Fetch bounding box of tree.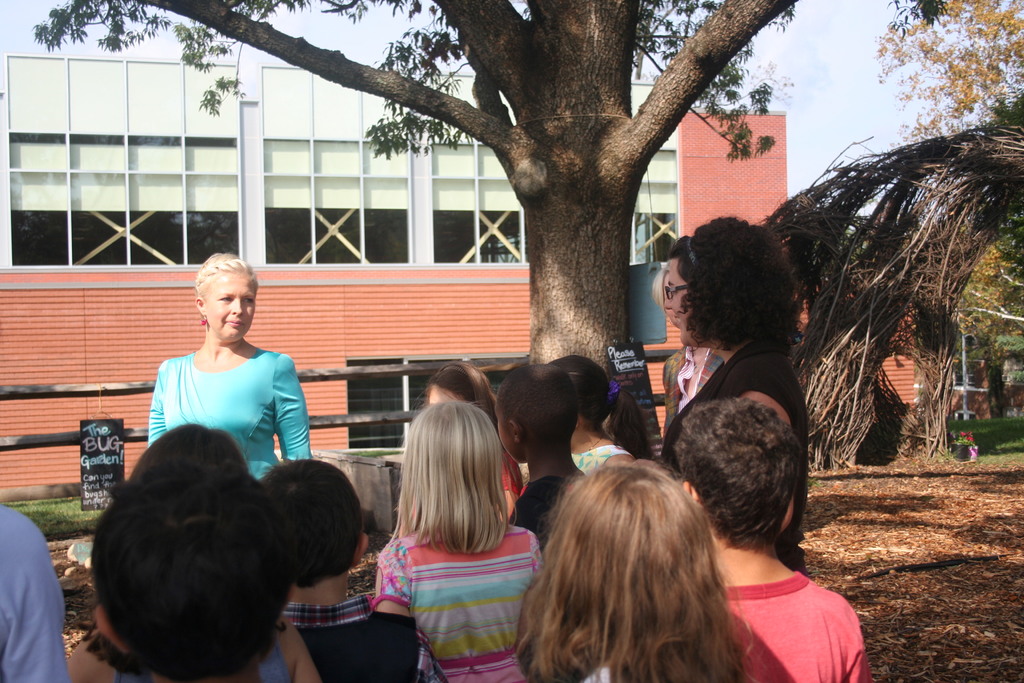
Bbox: (x1=26, y1=0, x2=797, y2=436).
